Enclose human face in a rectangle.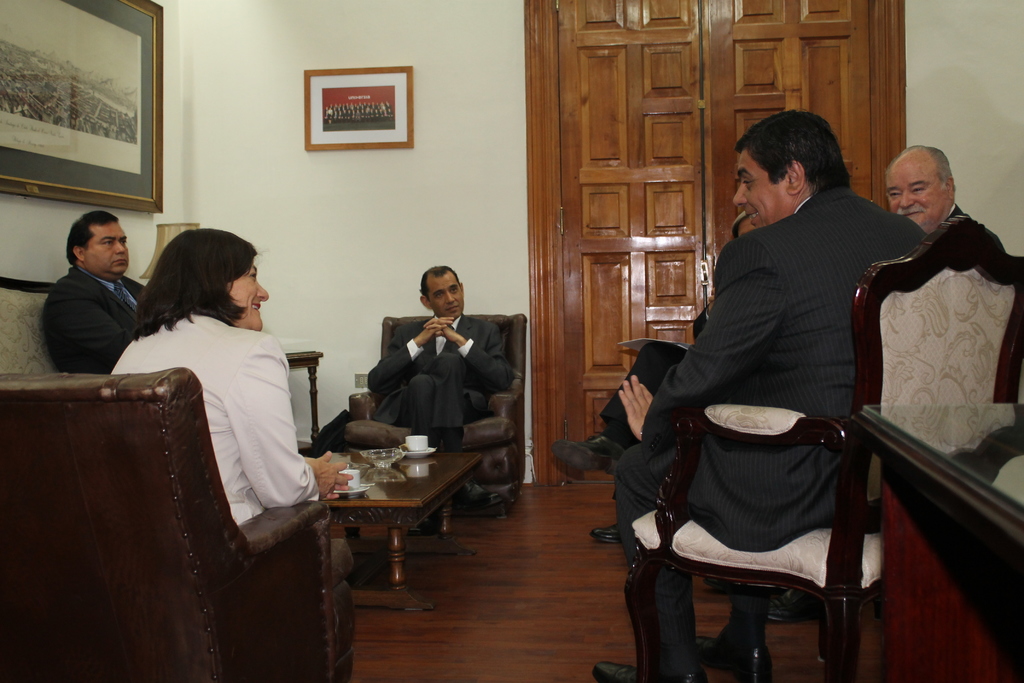
730 156 784 231.
